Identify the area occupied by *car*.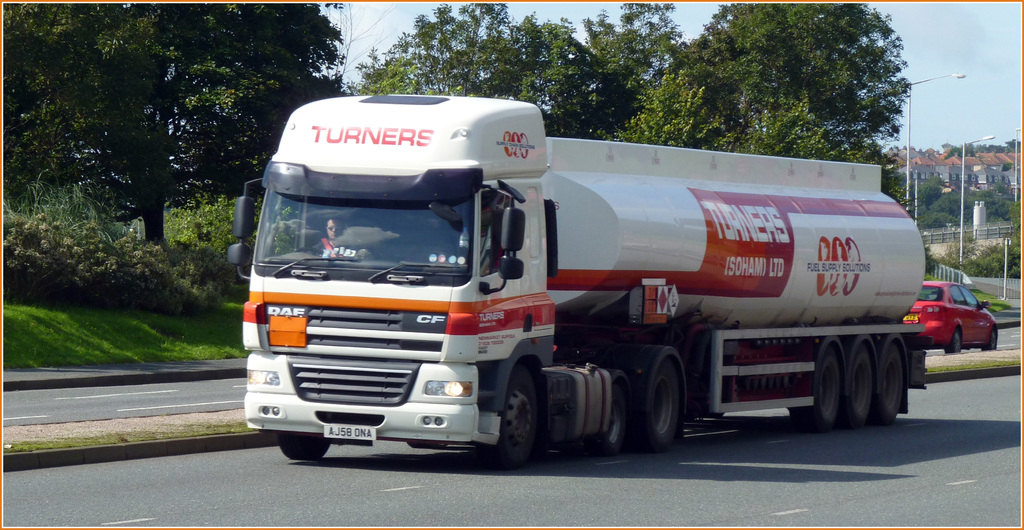
Area: <bbox>913, 275, 1007, 360</bbox>.
